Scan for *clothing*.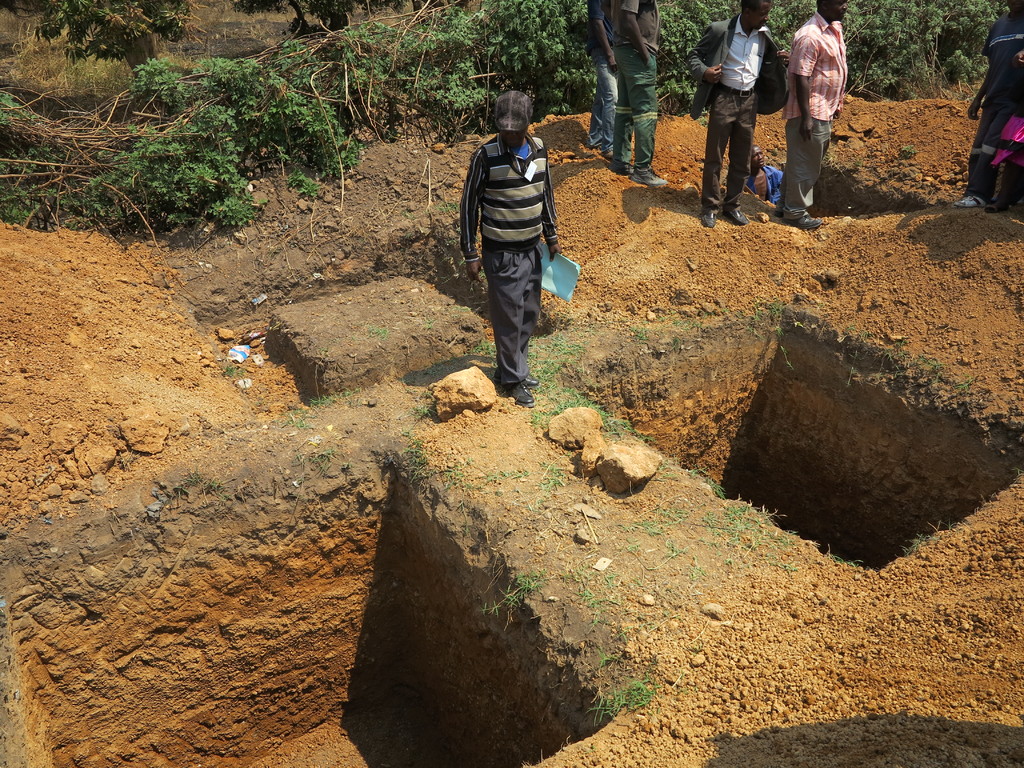
Scan result: x1=742, y1=161, x2=787, y2=204.
